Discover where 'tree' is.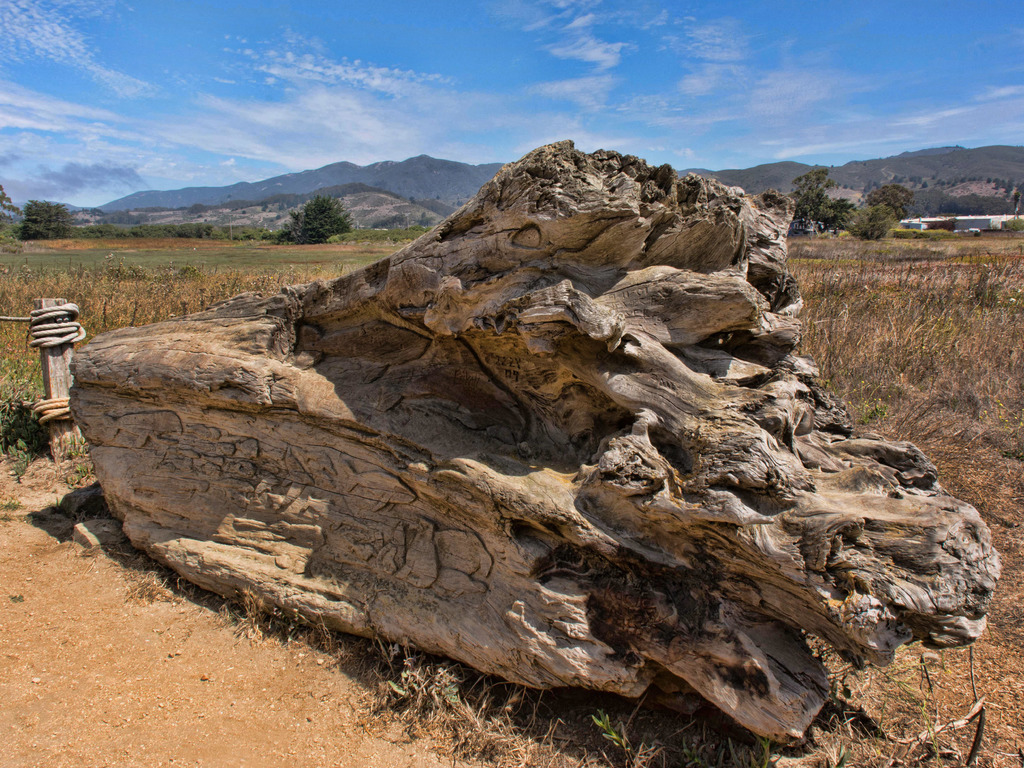
Discovered at x1=15 y1=197 x2=77 y2=246.
